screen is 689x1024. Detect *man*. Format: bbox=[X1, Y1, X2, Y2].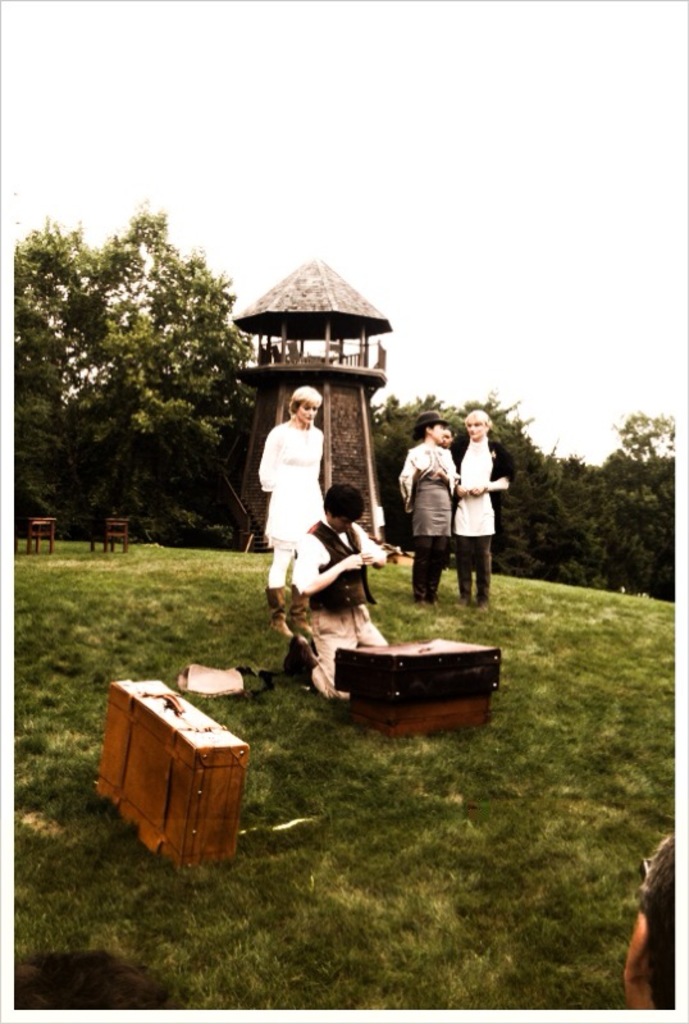
bbox=[624, 831, 675, 1009].
